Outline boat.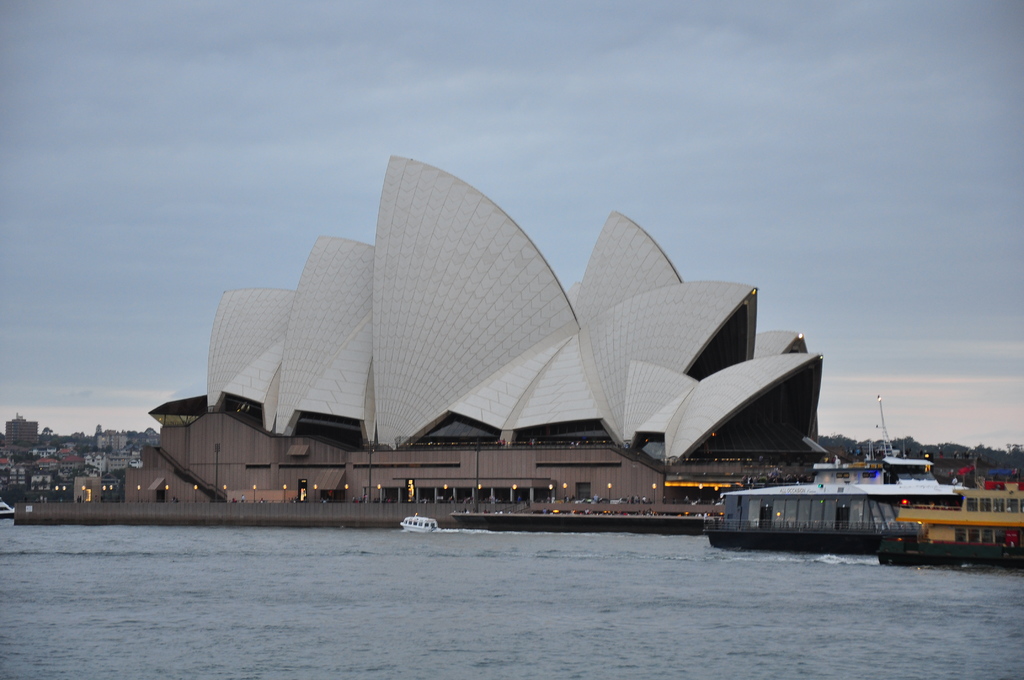
Outline: x1=700, y1=478, x2=929, y2=549.
